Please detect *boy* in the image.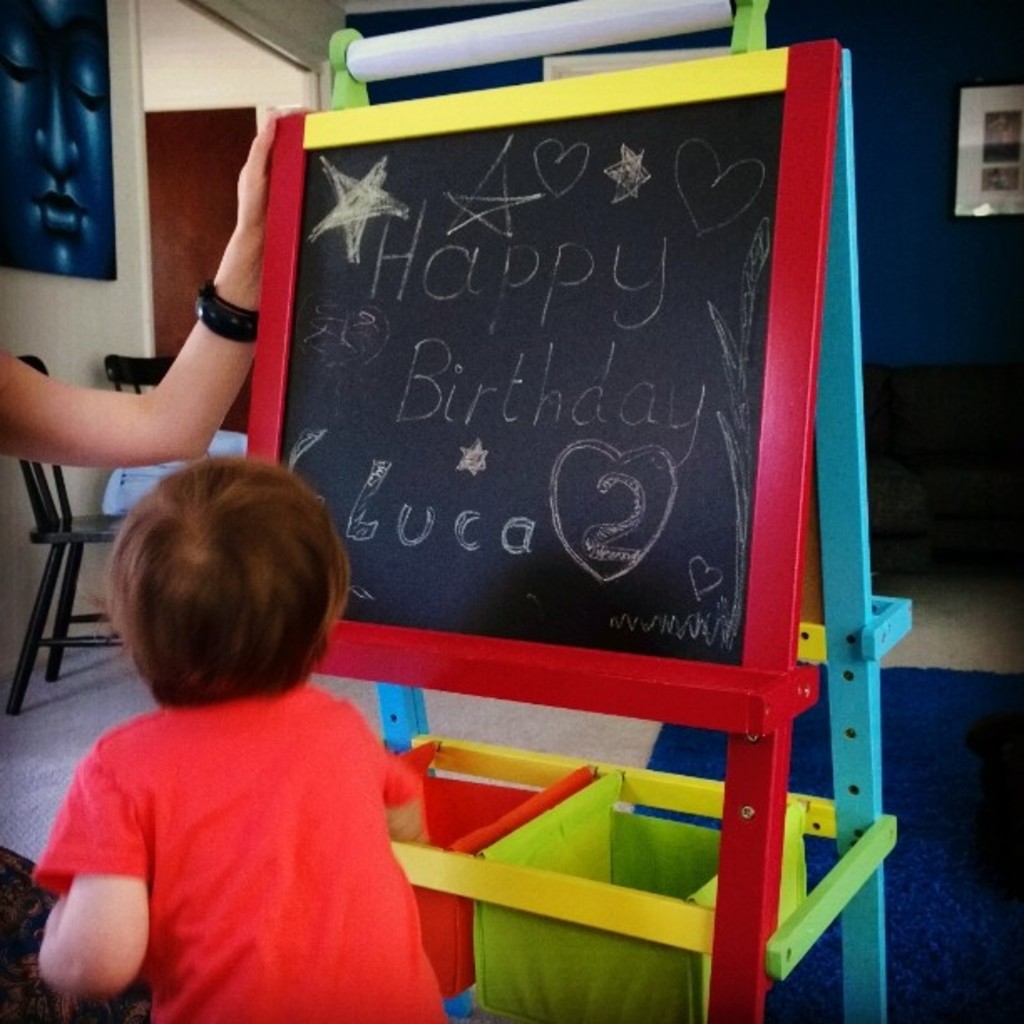
detection(37, 462, 453, 1022).
